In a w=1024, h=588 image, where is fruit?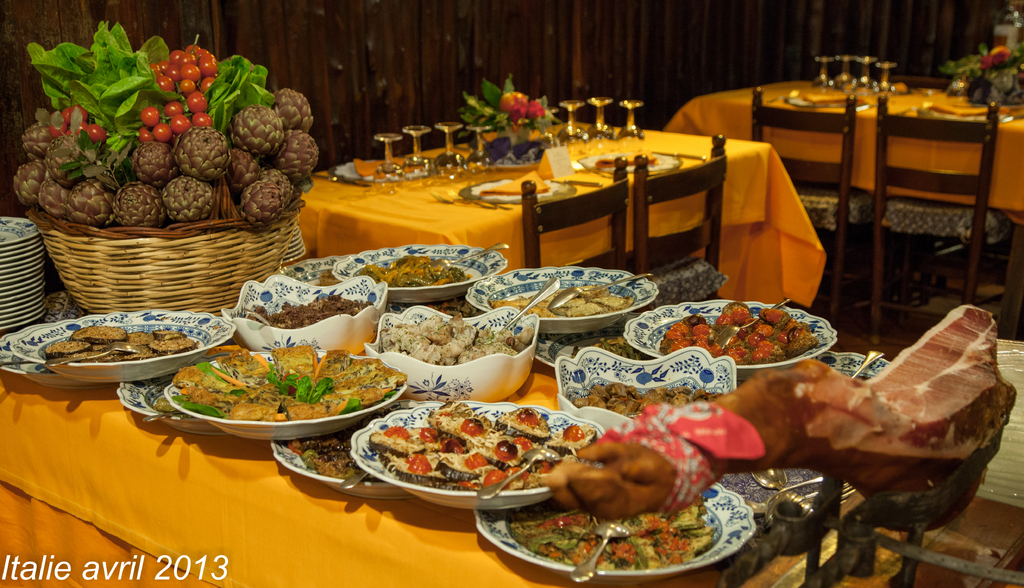
(385,425,412,441).
